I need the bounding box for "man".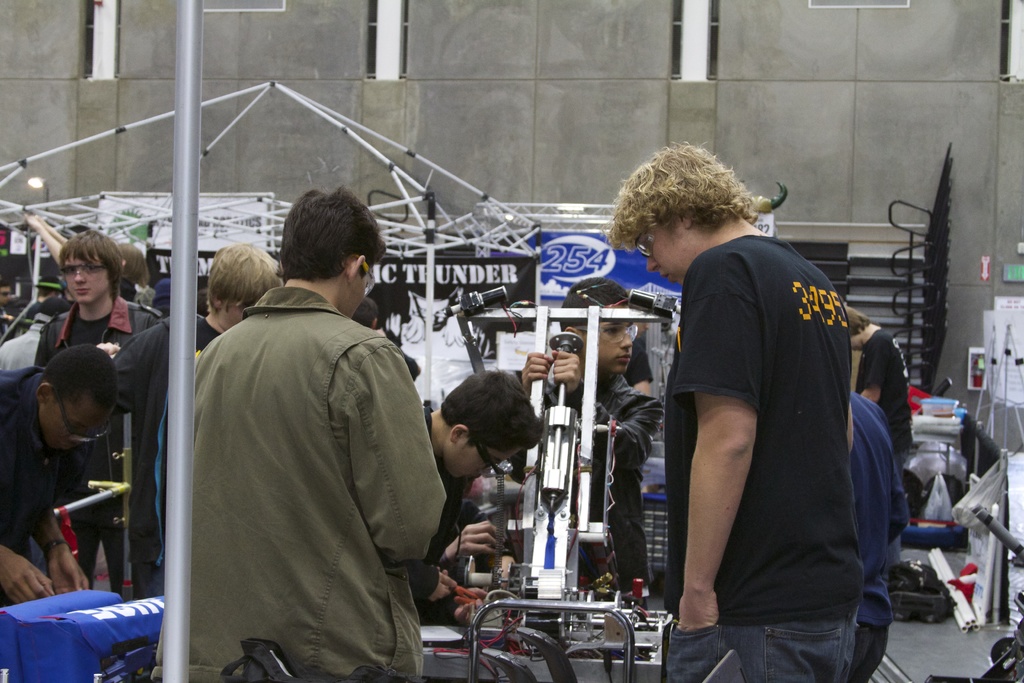
Here it is: {"left": 651, "top": 154, "right": 906, "bottom": 671}.
